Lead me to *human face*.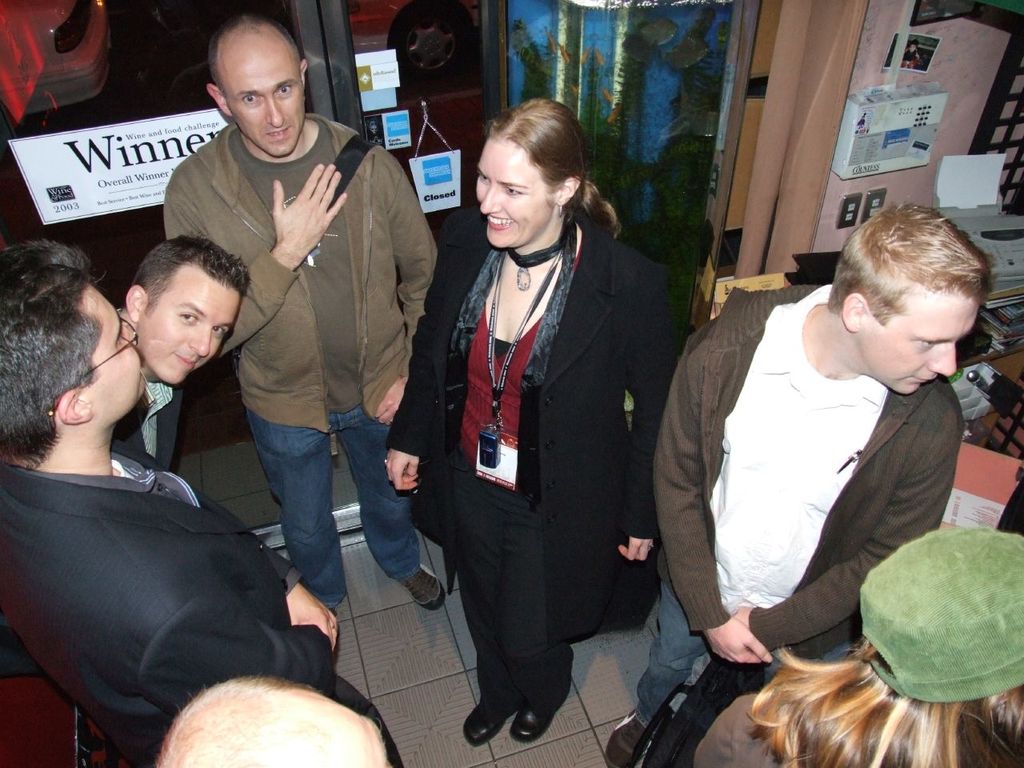
Lead to bbox=[848, 286, 972, 402].
